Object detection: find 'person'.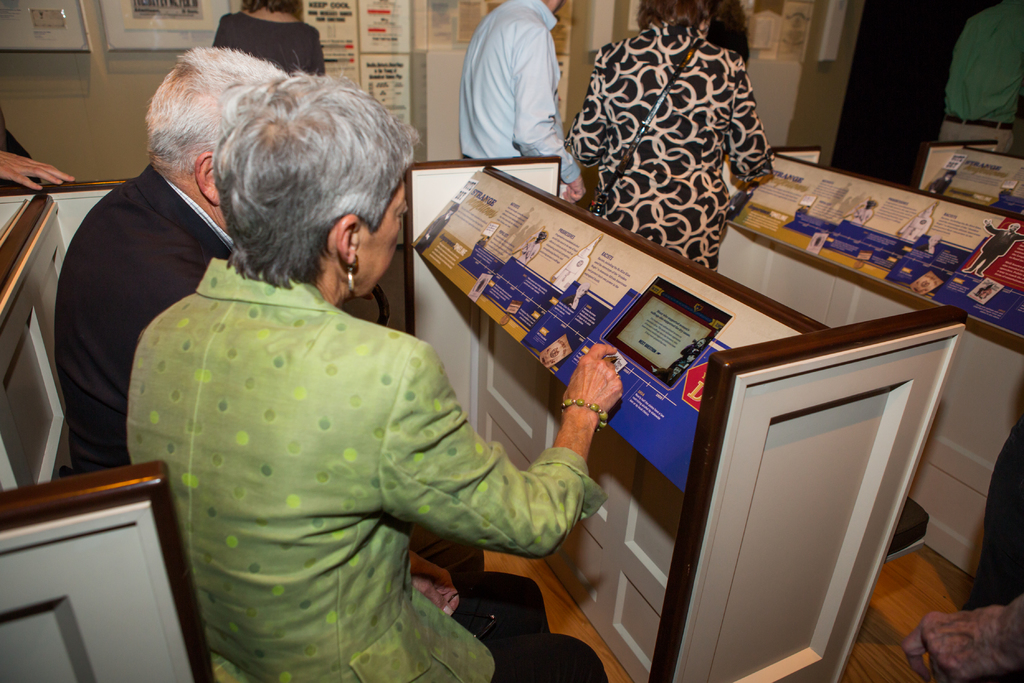
BBox(51, 45, 290, 470).
